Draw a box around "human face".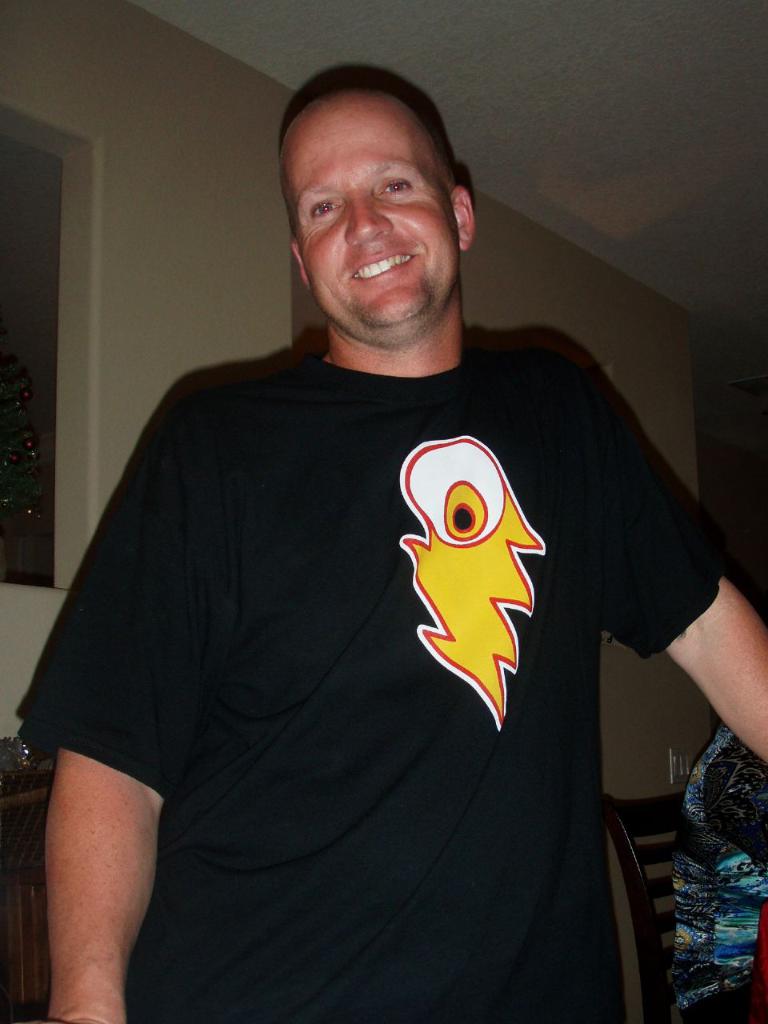
279/93/455/328.
